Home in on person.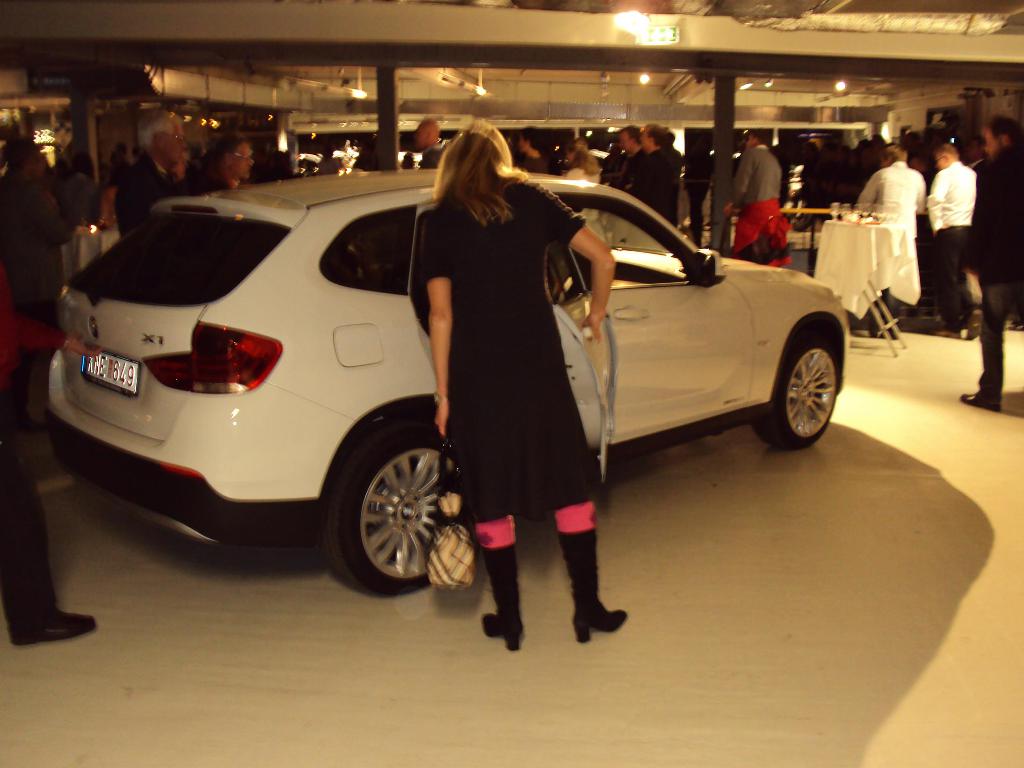
Homed in at 202/131/260/192.
